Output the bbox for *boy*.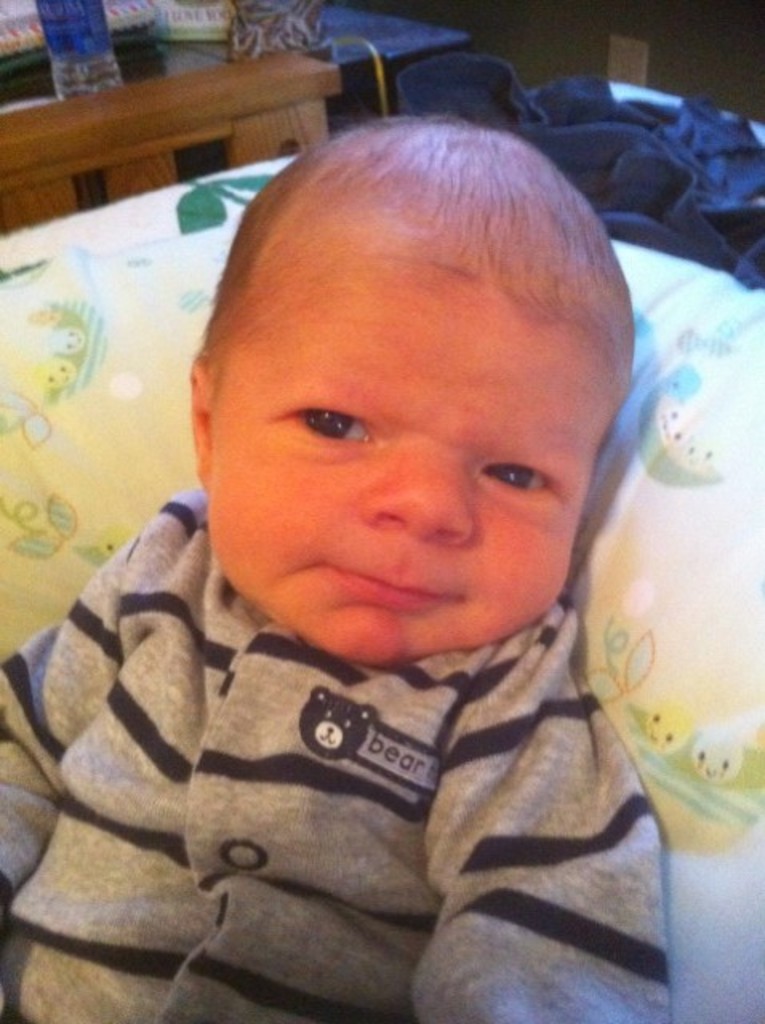
detection(0, 110, 674, 1022).
